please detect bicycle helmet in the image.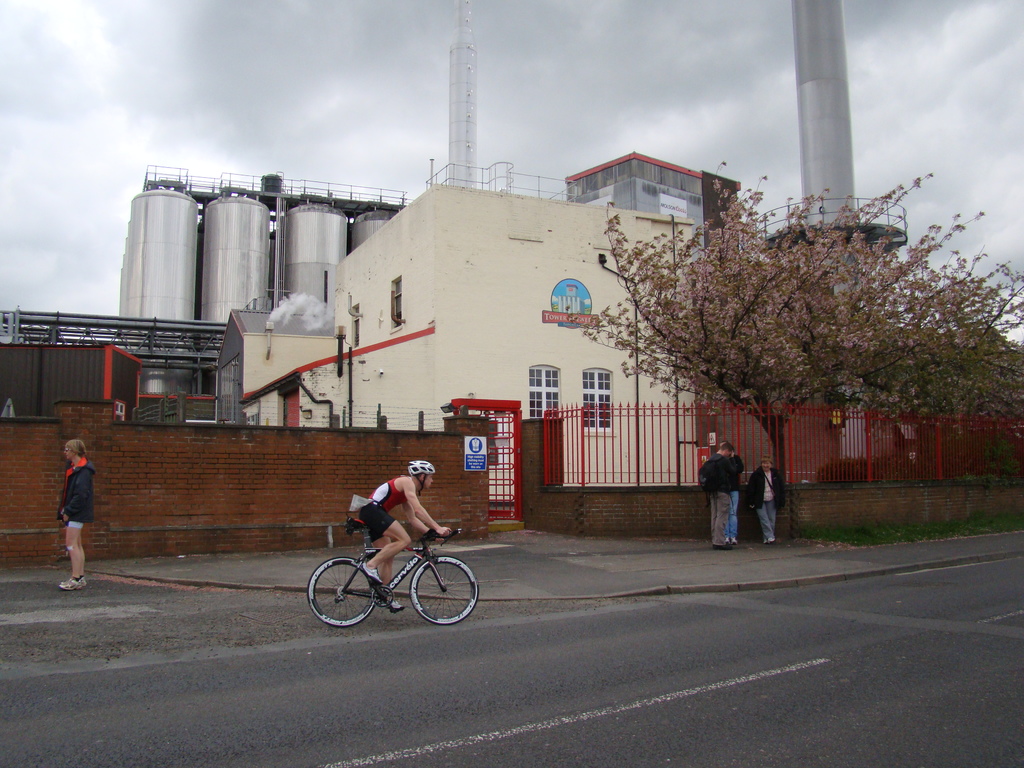
bbox(409, 461, 436, 495).
